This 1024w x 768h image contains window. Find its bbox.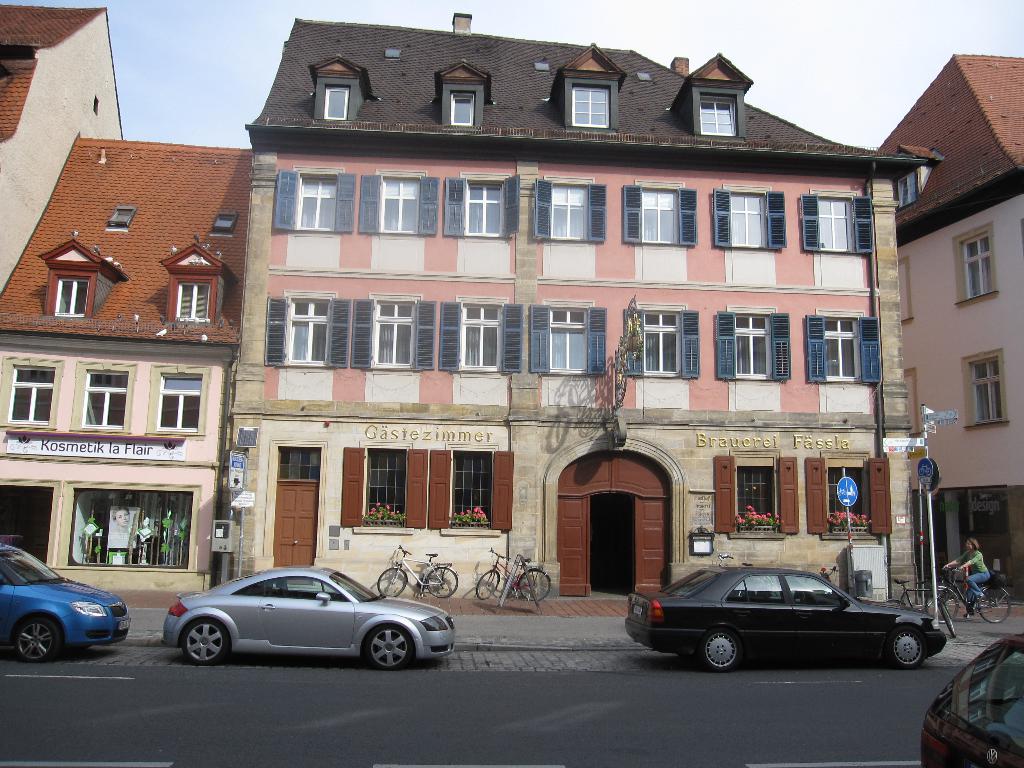
(left=8, top=371, right=54, bottom=422).
